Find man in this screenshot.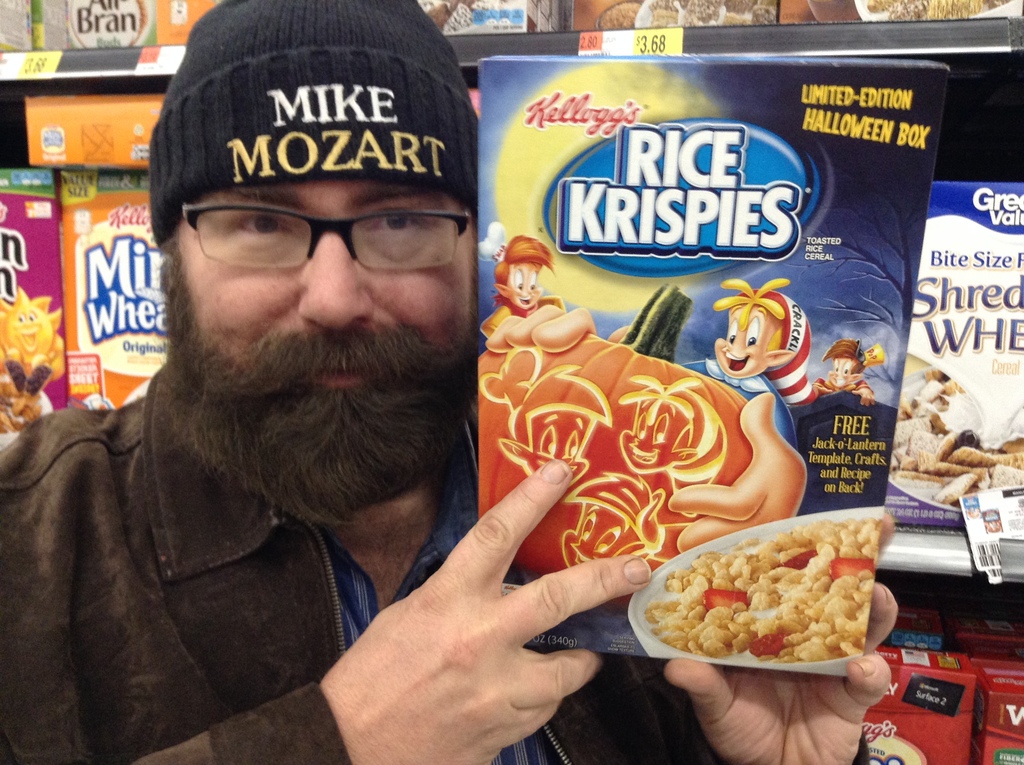
The bounding box for man is [x1=0, y1=0, x2=900, y2=764].
